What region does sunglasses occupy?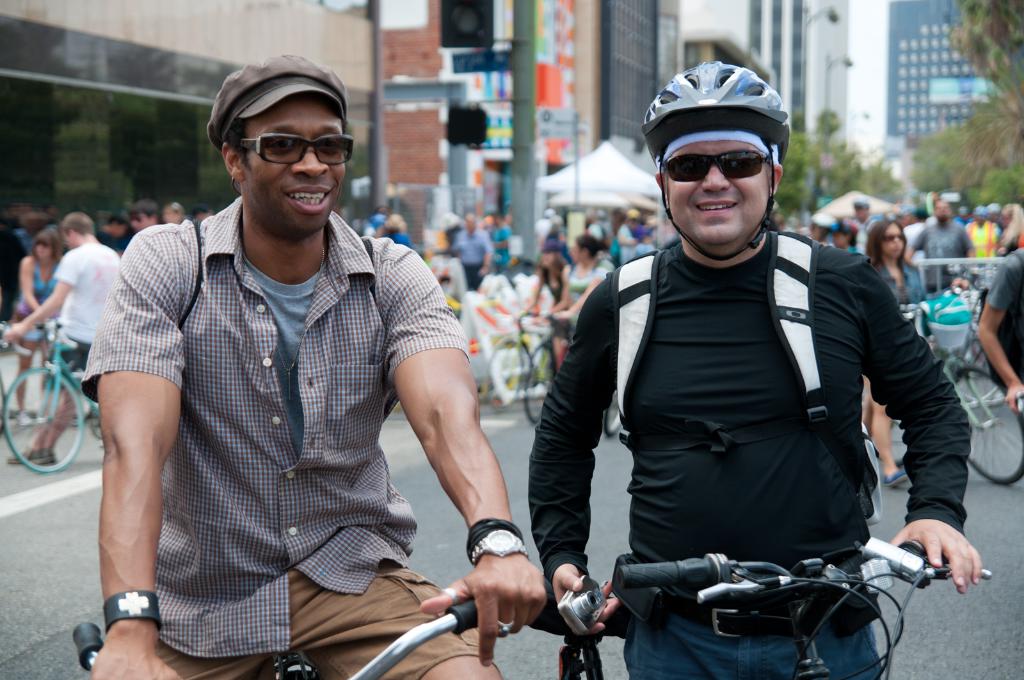
l=239, t=134, r=355, b=166.
